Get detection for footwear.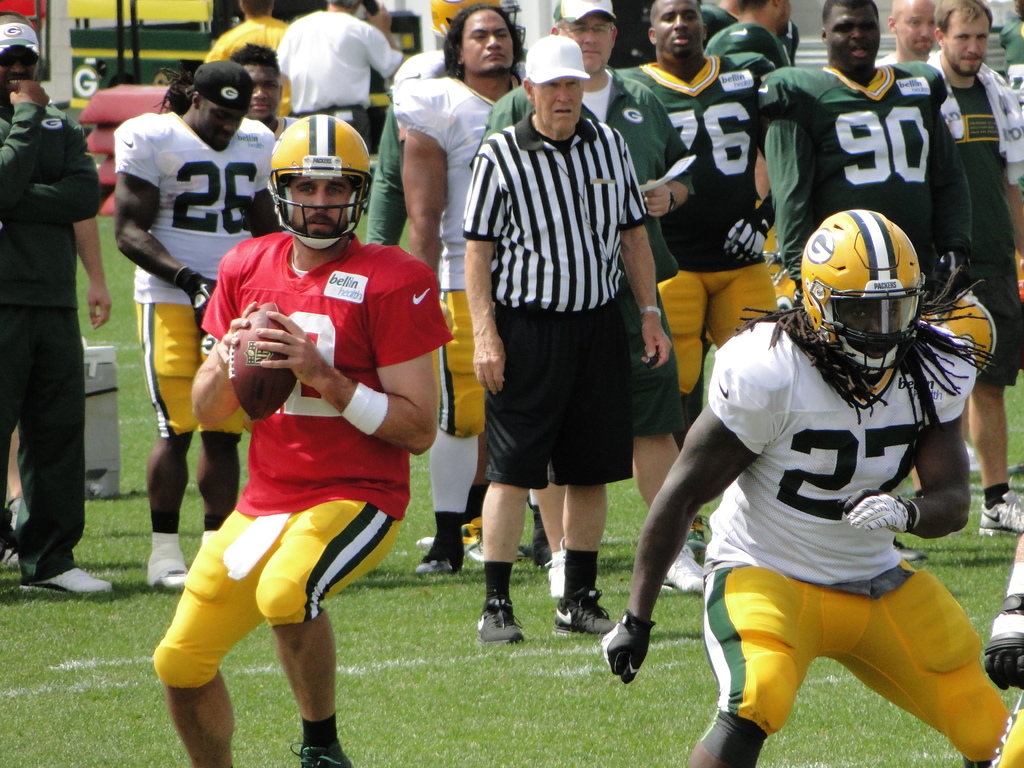
Detection: {"x1": 17, "y1": 566, "x2": 118, "y2": 595}.
